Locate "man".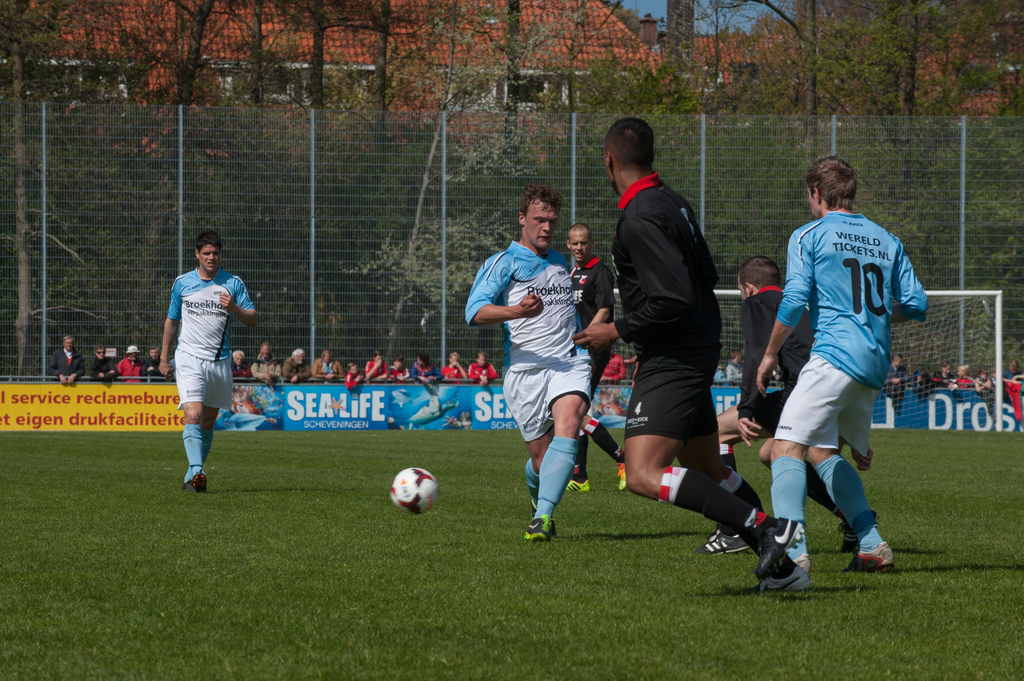
Bounding box: 227 346 249 383.
